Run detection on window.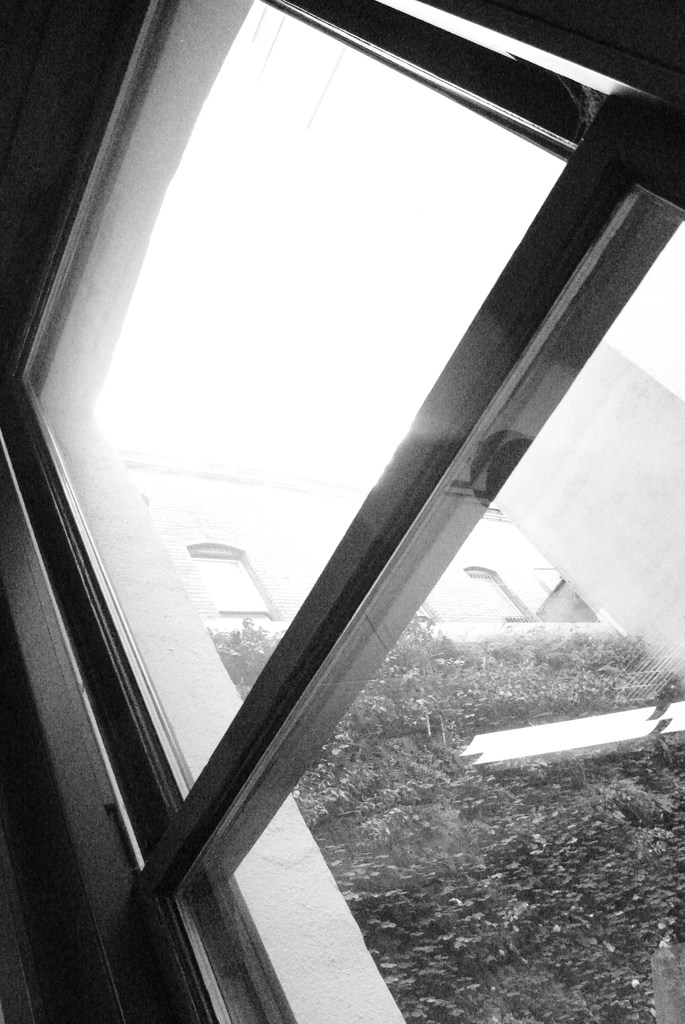
Result: box(177, 538, 277, 621).
